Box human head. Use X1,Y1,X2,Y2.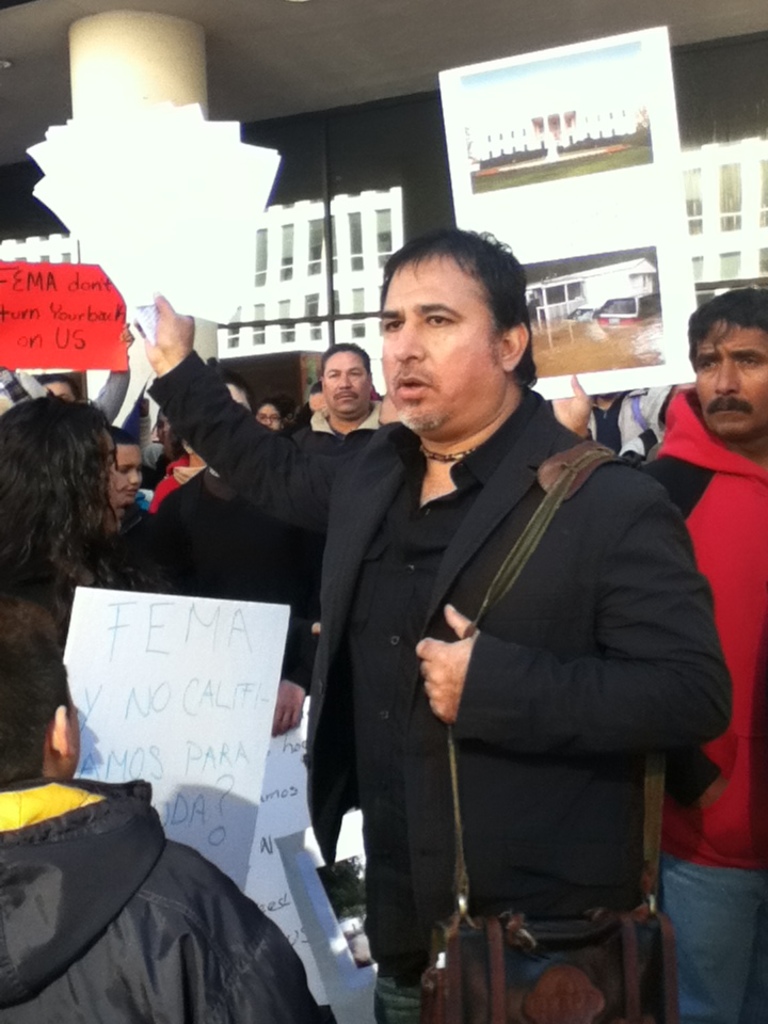
303,381,330,423.
